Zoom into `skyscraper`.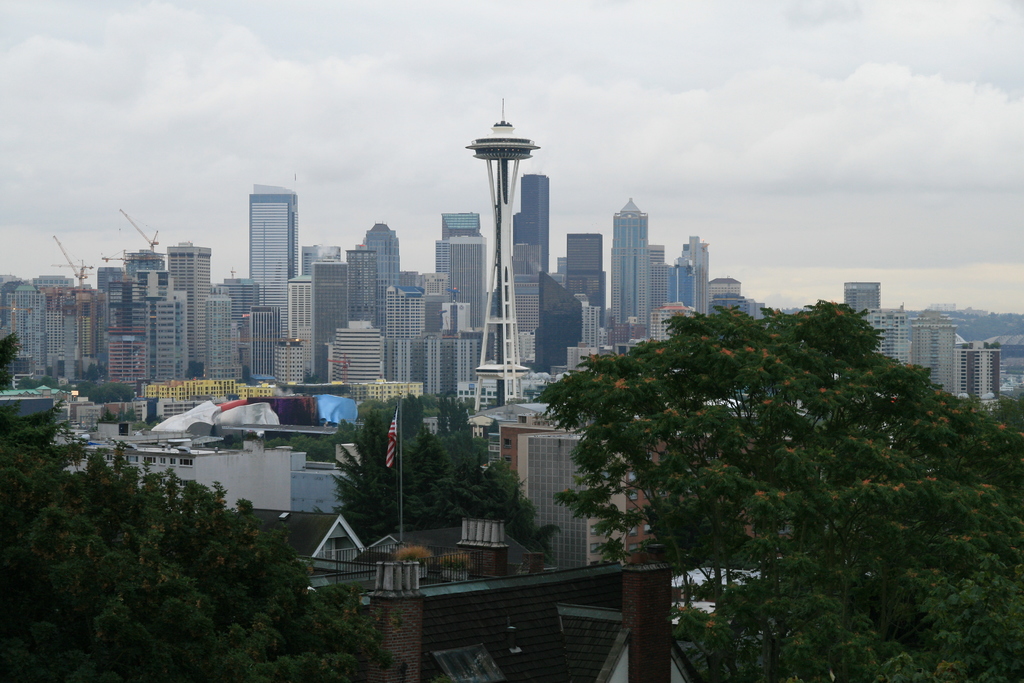
Zoom target: box(952, 349, 1005, 406).
